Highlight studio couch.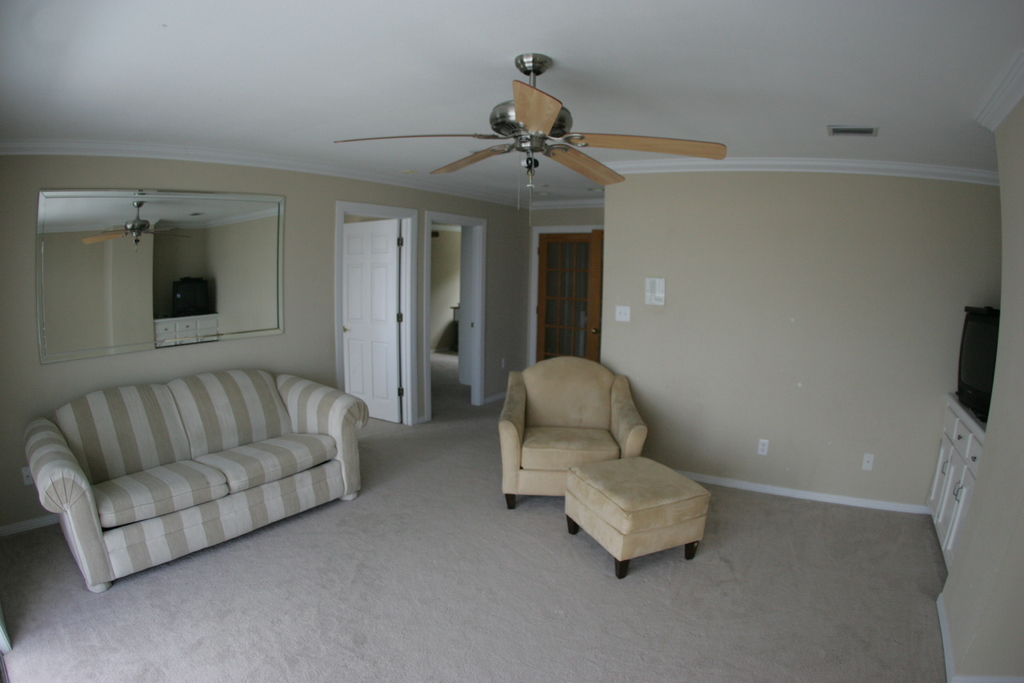
Highlighted region: 28:380:359:587.
